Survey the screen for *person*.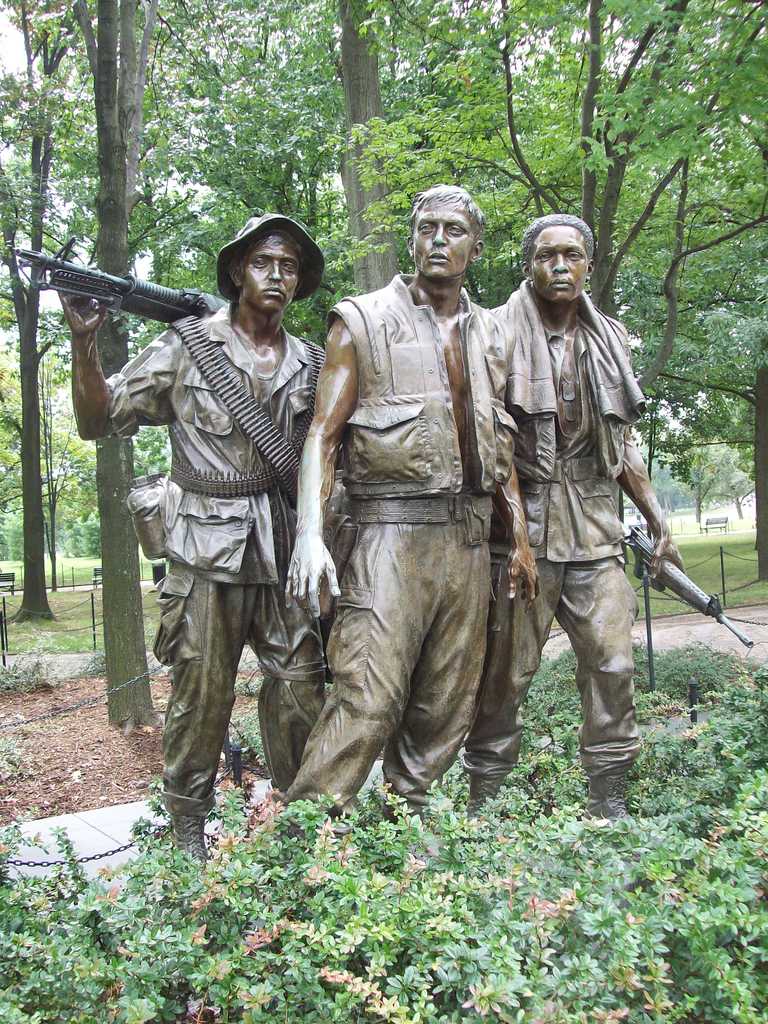
Survey found: Rect(484, 207, 684, 825).
